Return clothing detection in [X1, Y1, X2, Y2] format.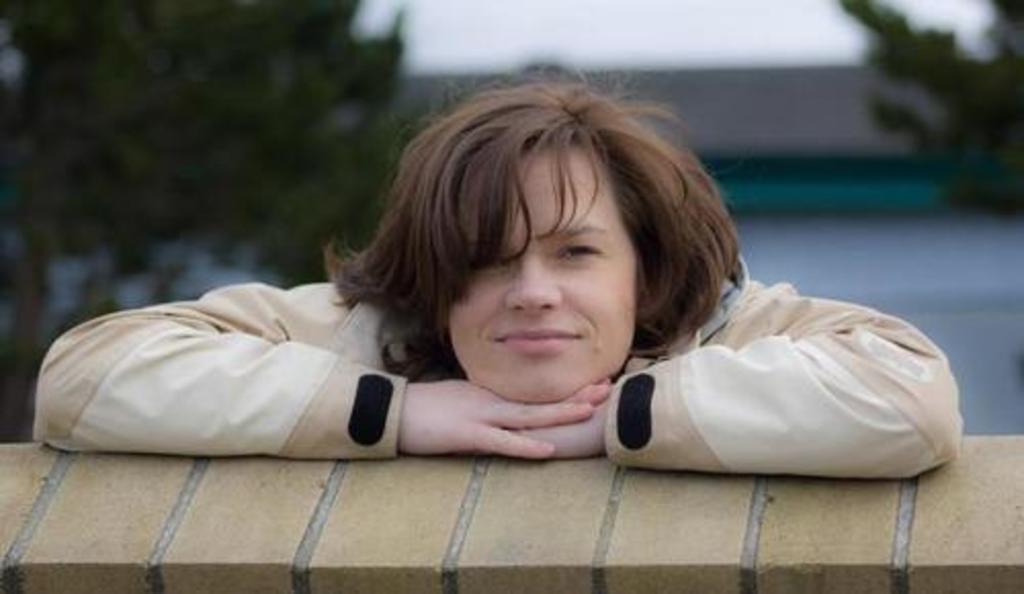
[33, 258, 958, 461].
